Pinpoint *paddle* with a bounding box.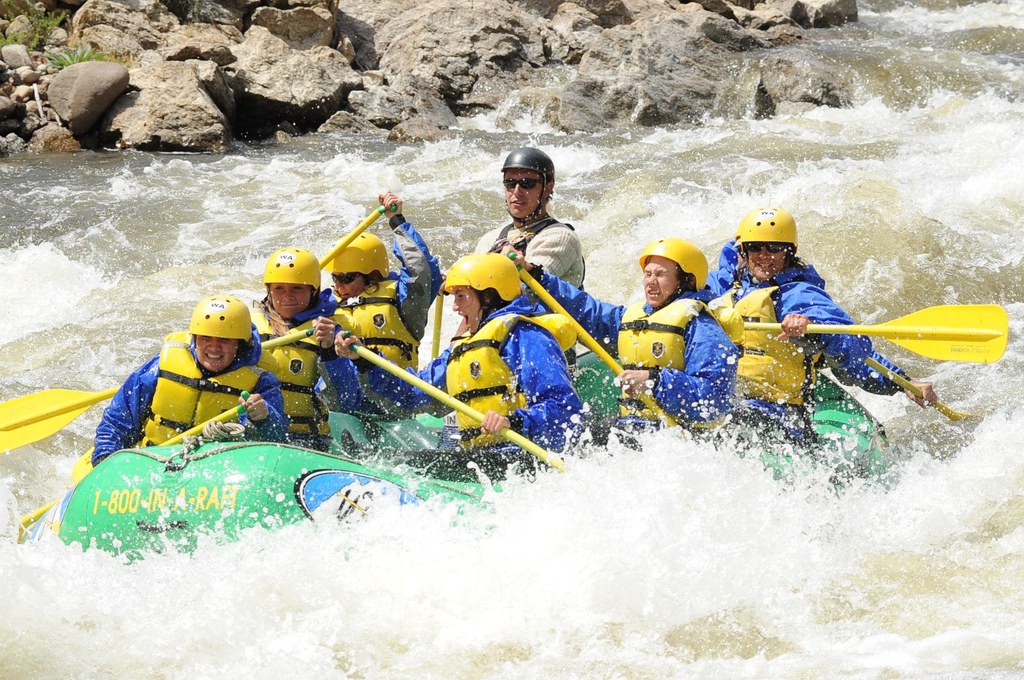
(739,298,1010,367).
